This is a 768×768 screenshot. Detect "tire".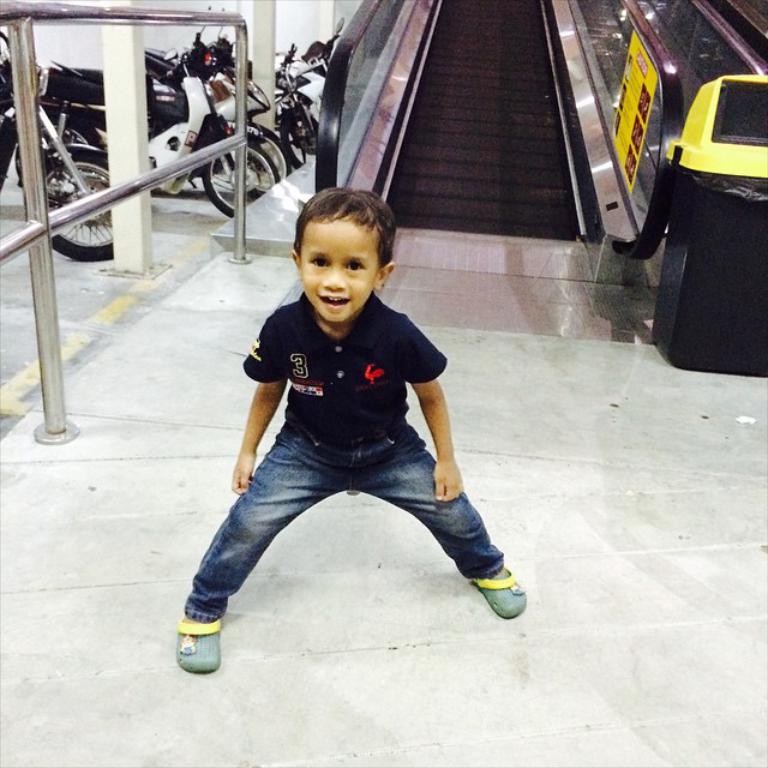
(x1=31, y1=161, x2=132, y2=270).
